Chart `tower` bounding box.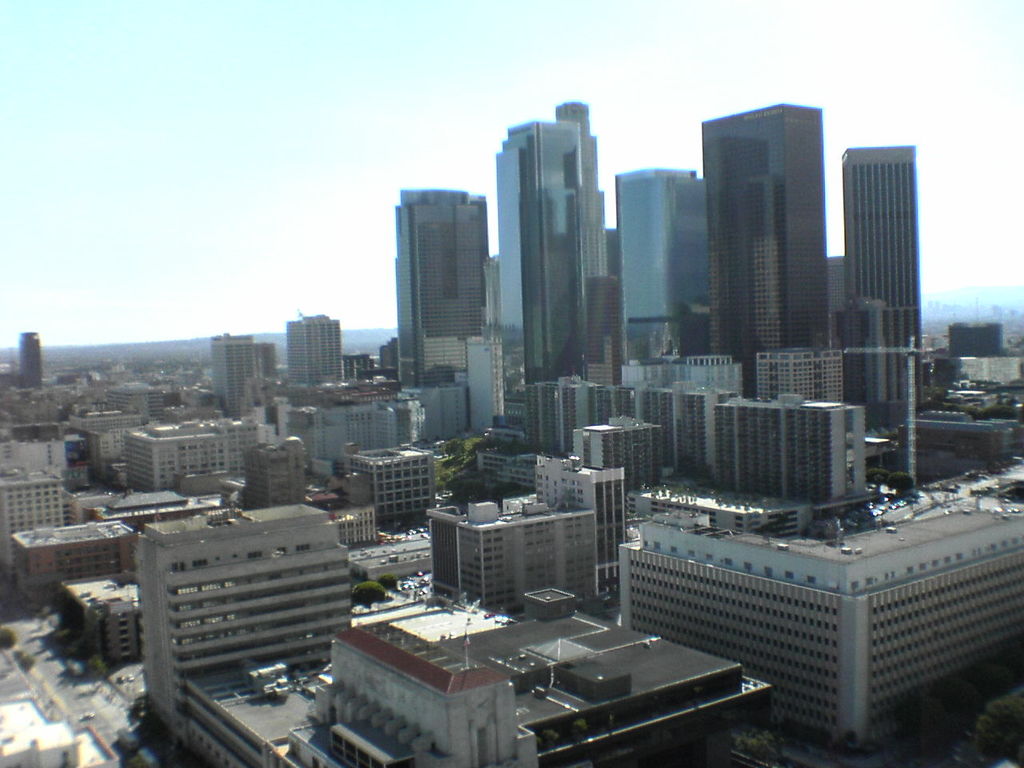
Charted: bbox=[699, 94, 835, 340].
